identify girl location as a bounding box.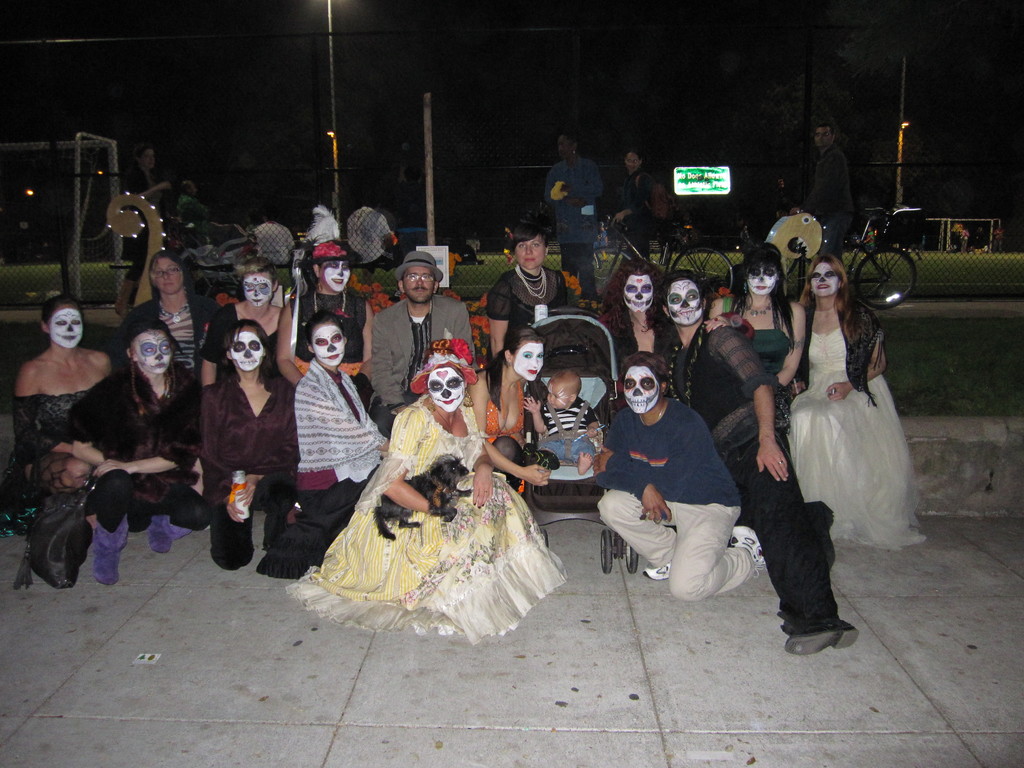
(left=479, top=328, right=546, bottom=493).
